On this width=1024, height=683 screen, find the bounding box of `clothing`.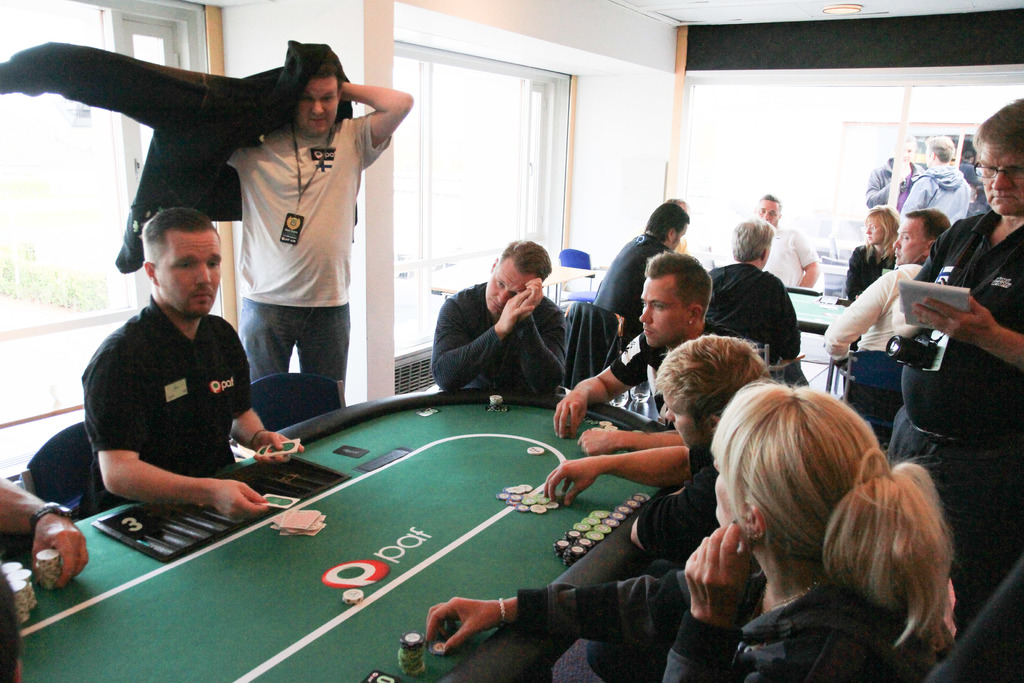
Bounding box: bbox=[764, 219, 814, 300].
